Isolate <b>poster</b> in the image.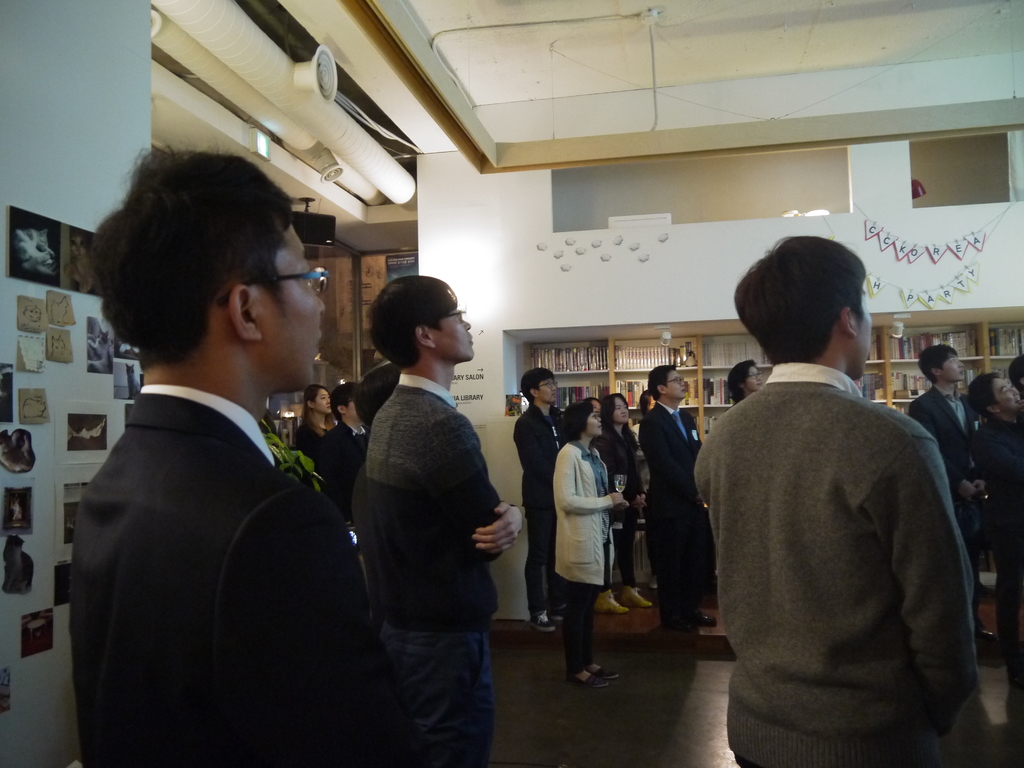
Isolated region: x1=17 y1=387 x2=47 y2=422.
